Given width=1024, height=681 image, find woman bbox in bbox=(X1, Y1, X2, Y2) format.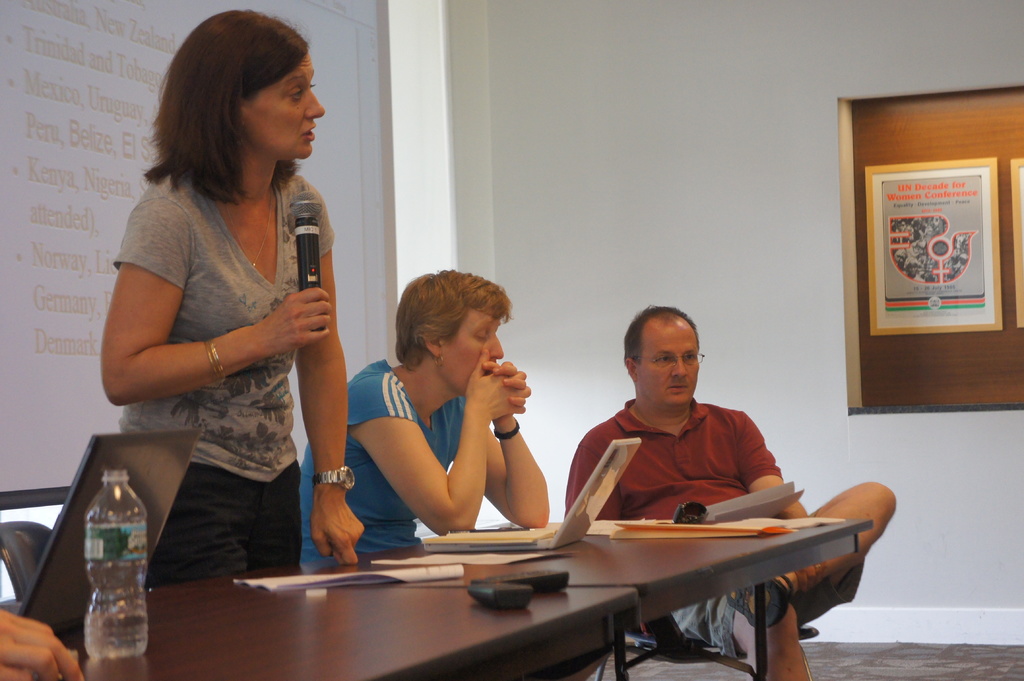
bbox=(290, 261, 559, 572).
